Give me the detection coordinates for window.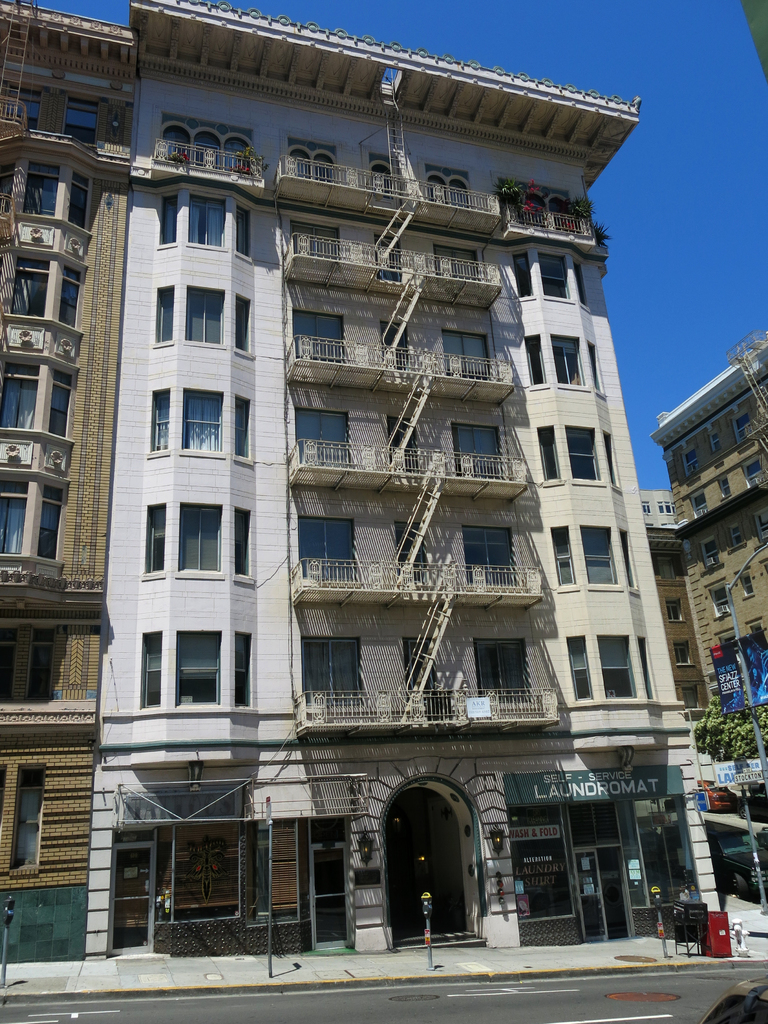
locate(164, 127, 255, 180).
